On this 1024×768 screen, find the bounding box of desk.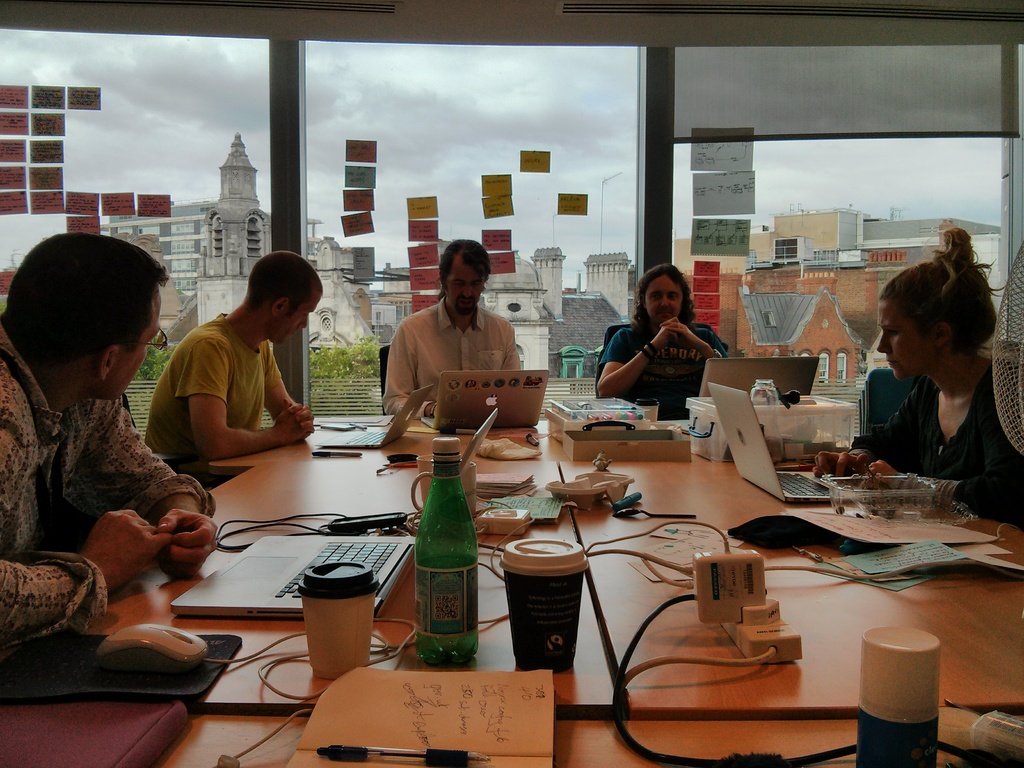
Bounding box: <region>0, 716, 1020, 767</region>.
